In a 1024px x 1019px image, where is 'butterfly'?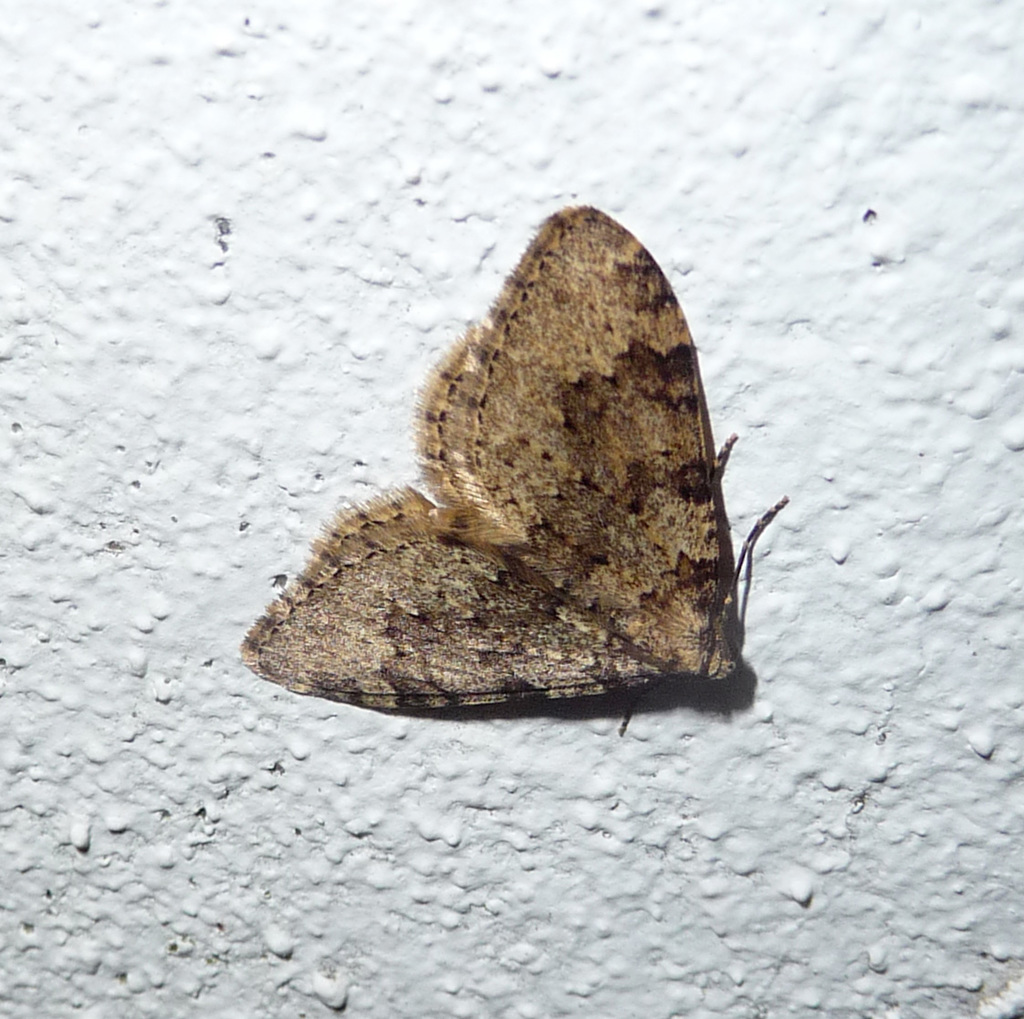
{"x1": 230, "y1": 200, "x2": 801, "y2": 733}.
